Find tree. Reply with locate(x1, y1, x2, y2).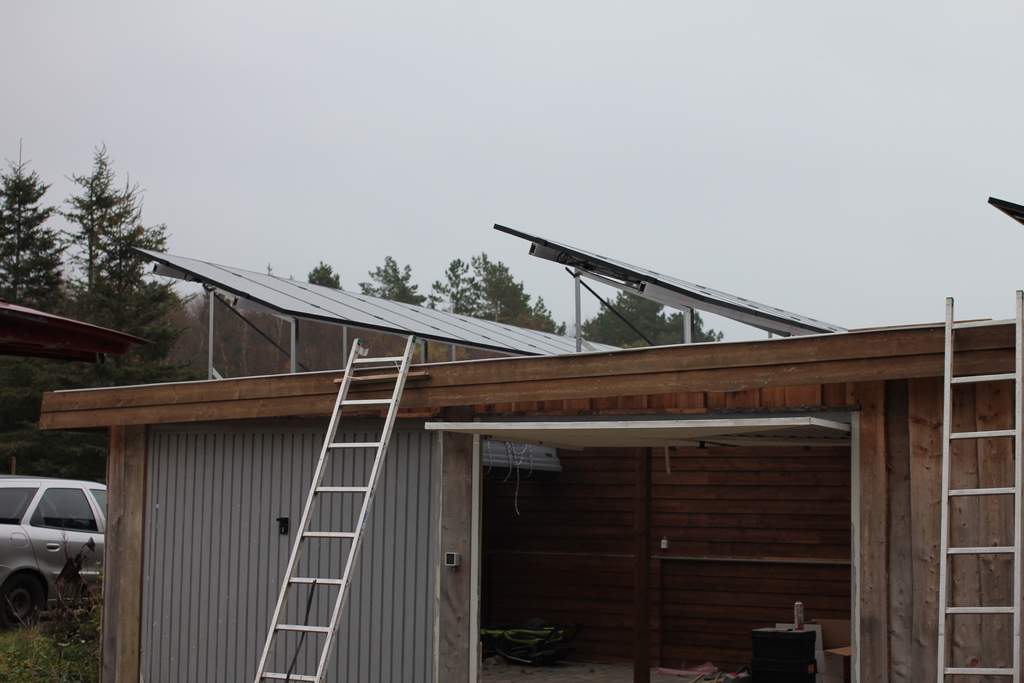
locate(0, 117, 91, 320).
